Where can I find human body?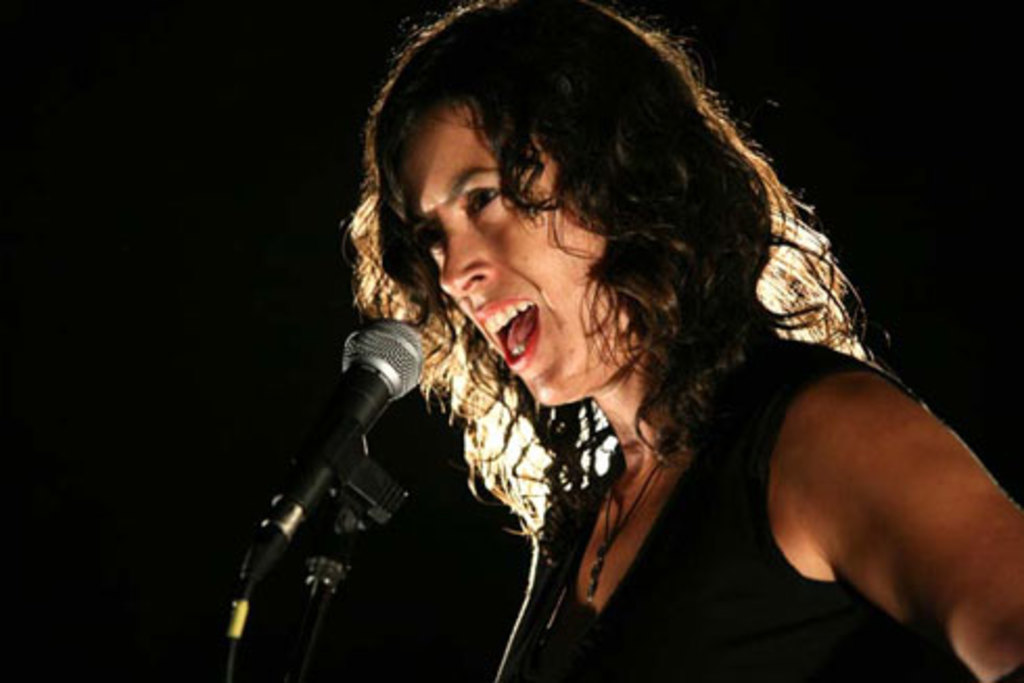
You can find it at crop(219, 0, 1022, 681).
